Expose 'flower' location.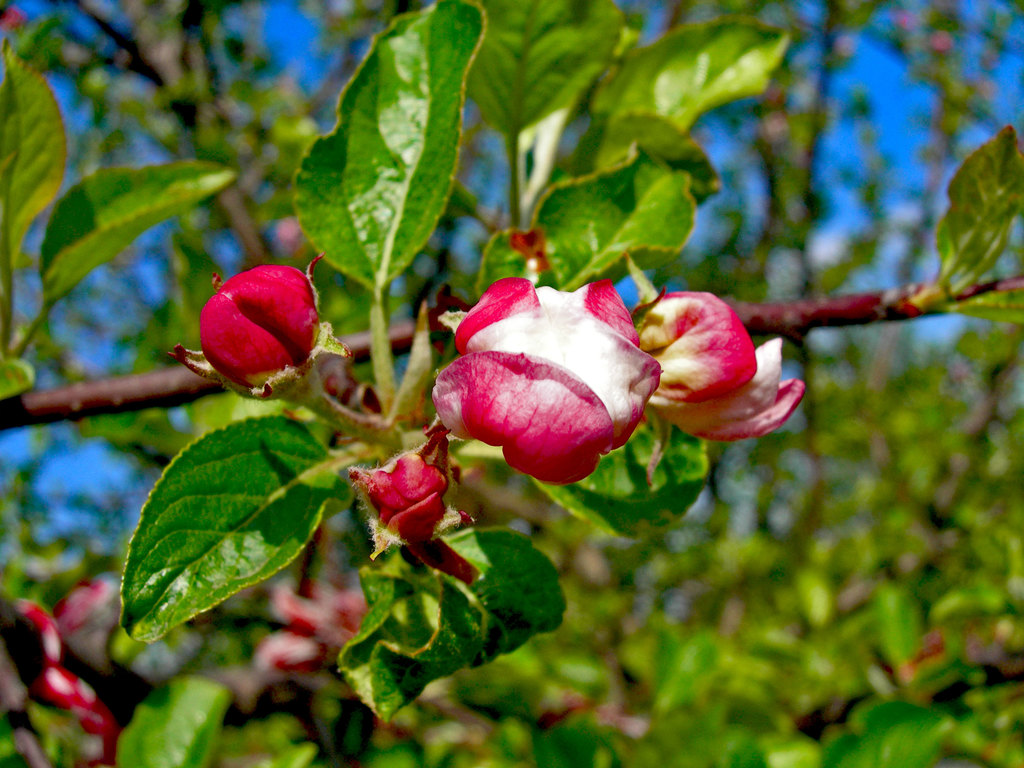
Exposed at bbox(353, 452, 455, 555).
